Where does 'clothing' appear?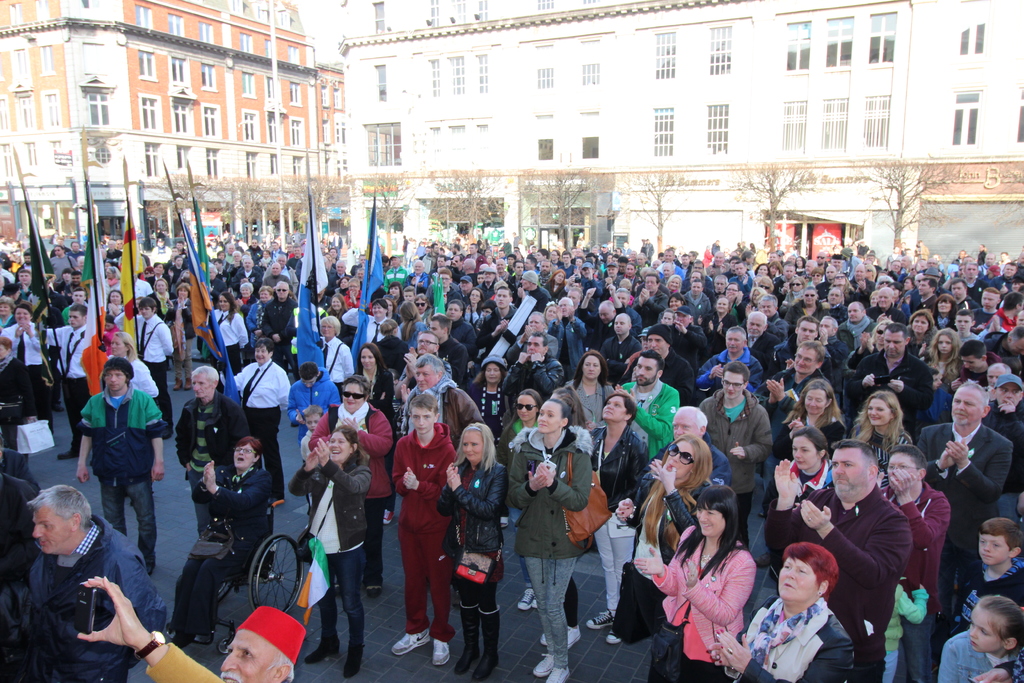
Appears at region(460, 252, 492, 272).
